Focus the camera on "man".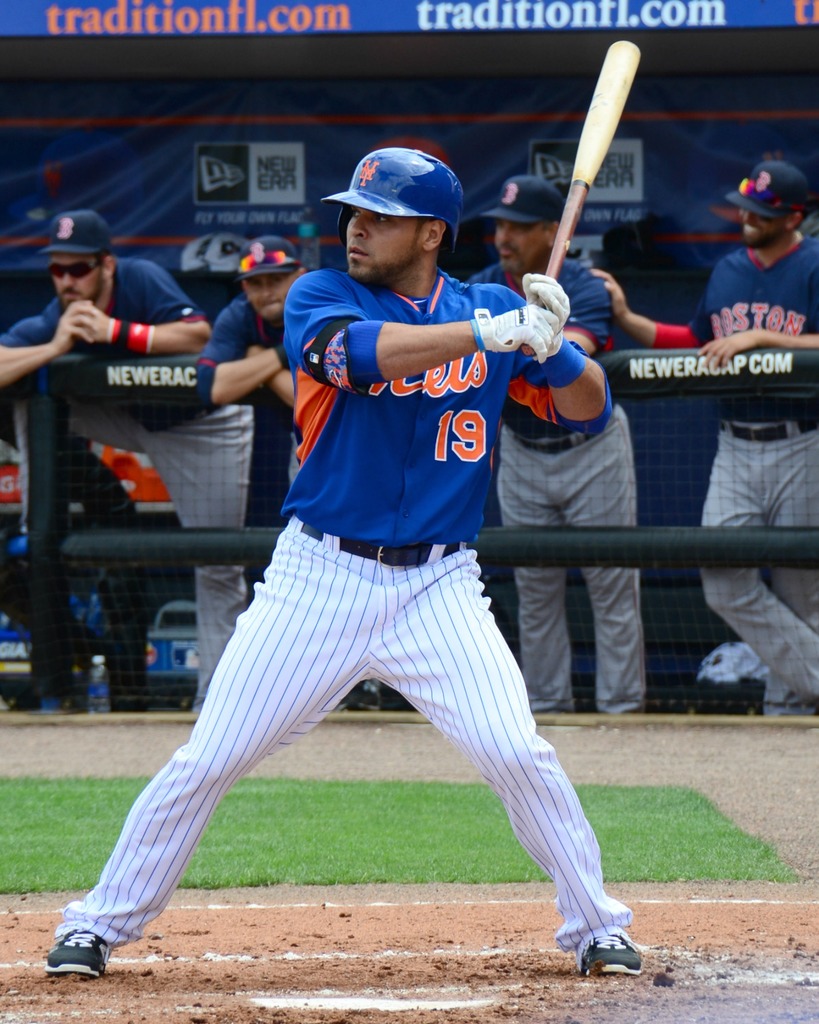
Focus region: 468 176 651 712.
